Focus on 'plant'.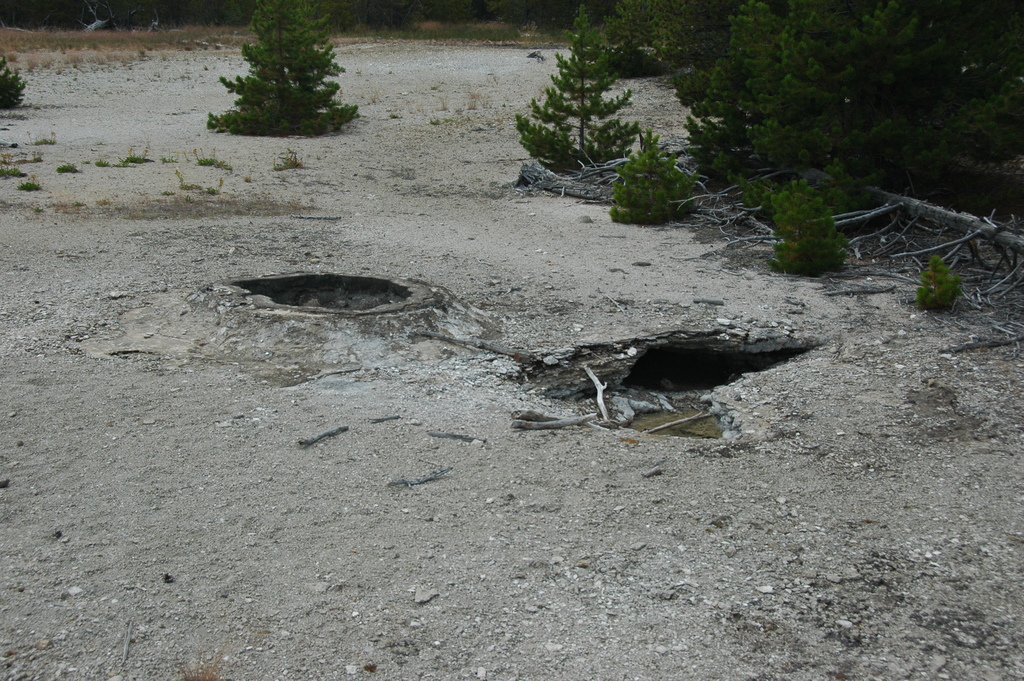
Focused at box=[611, 123, 701, 212].
